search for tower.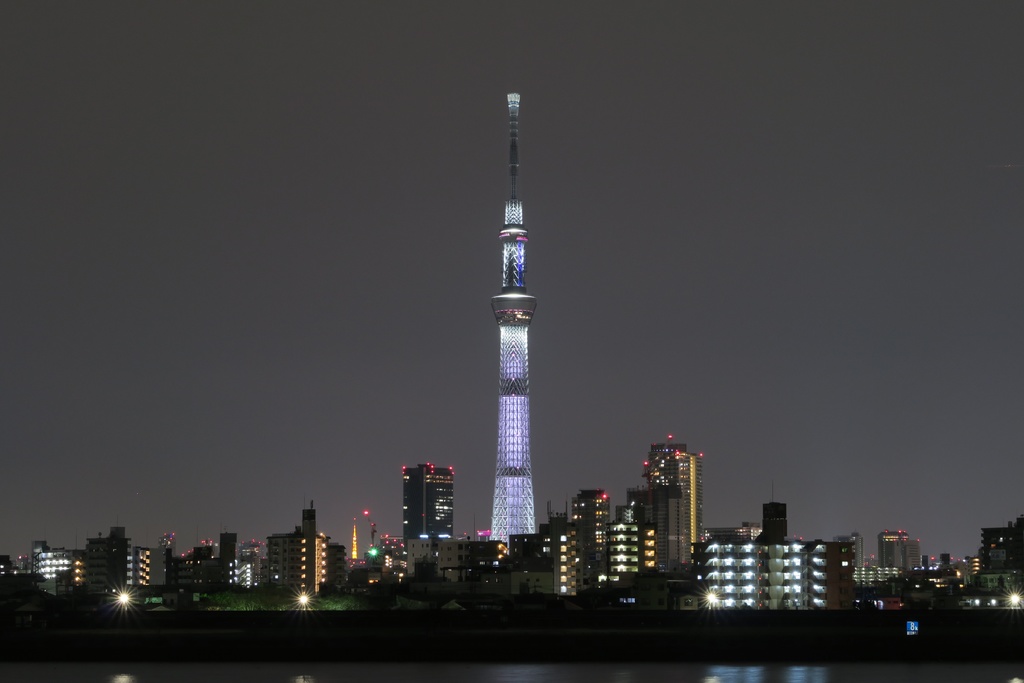
Found at region(760, 500, 786, 550).
